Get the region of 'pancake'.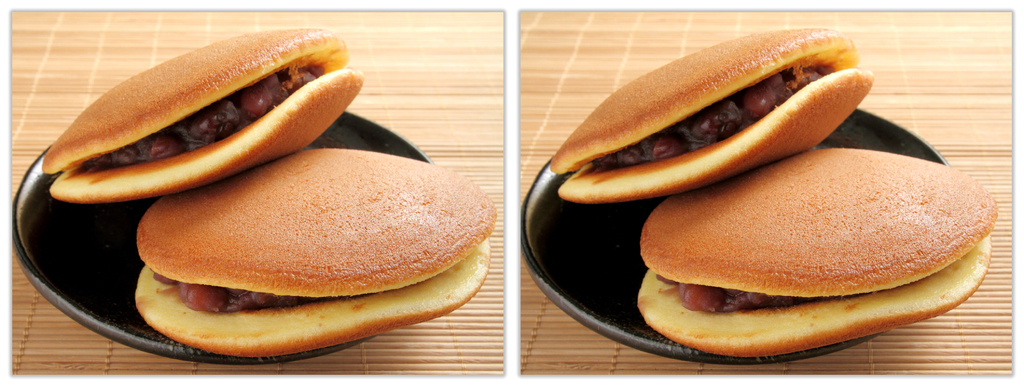
l=40, t=25, r=362, b=203.
